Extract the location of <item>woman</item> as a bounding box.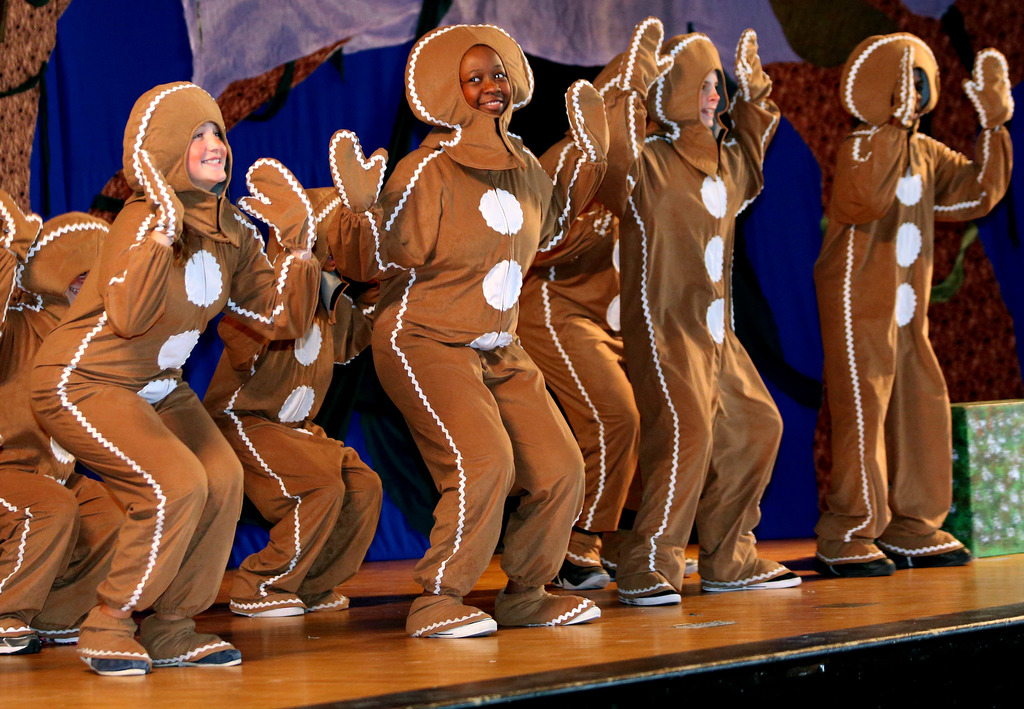
29, 74, 321, 689.
